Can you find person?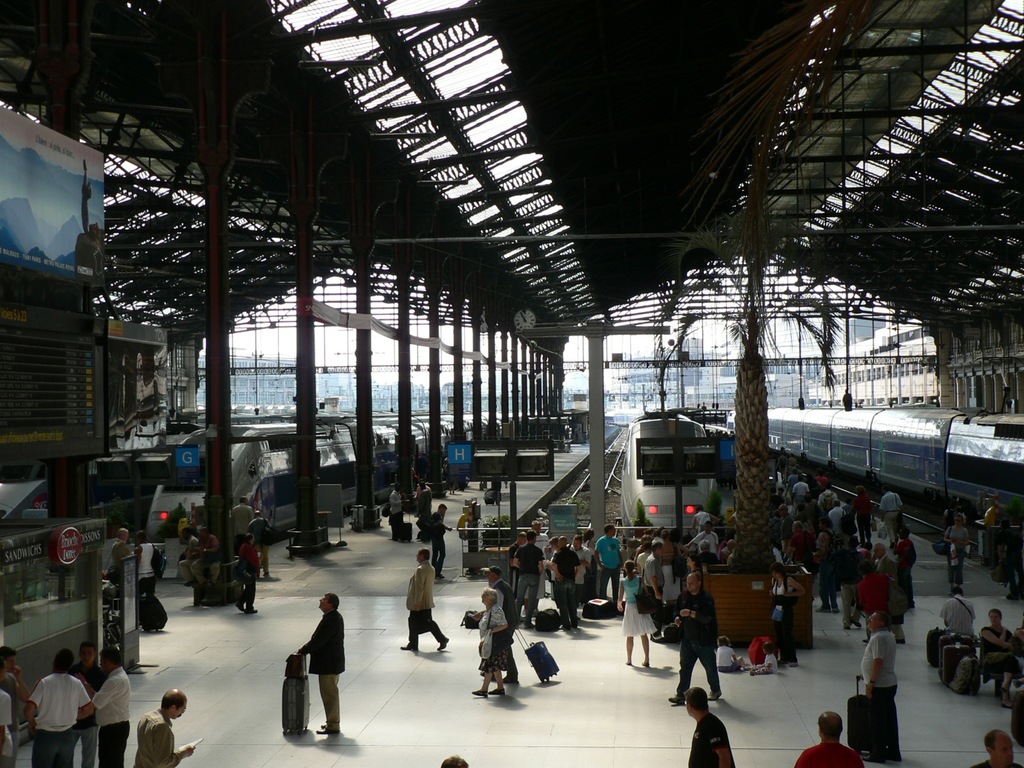
Yes, bounding box: 440, 757, 470, 767.
